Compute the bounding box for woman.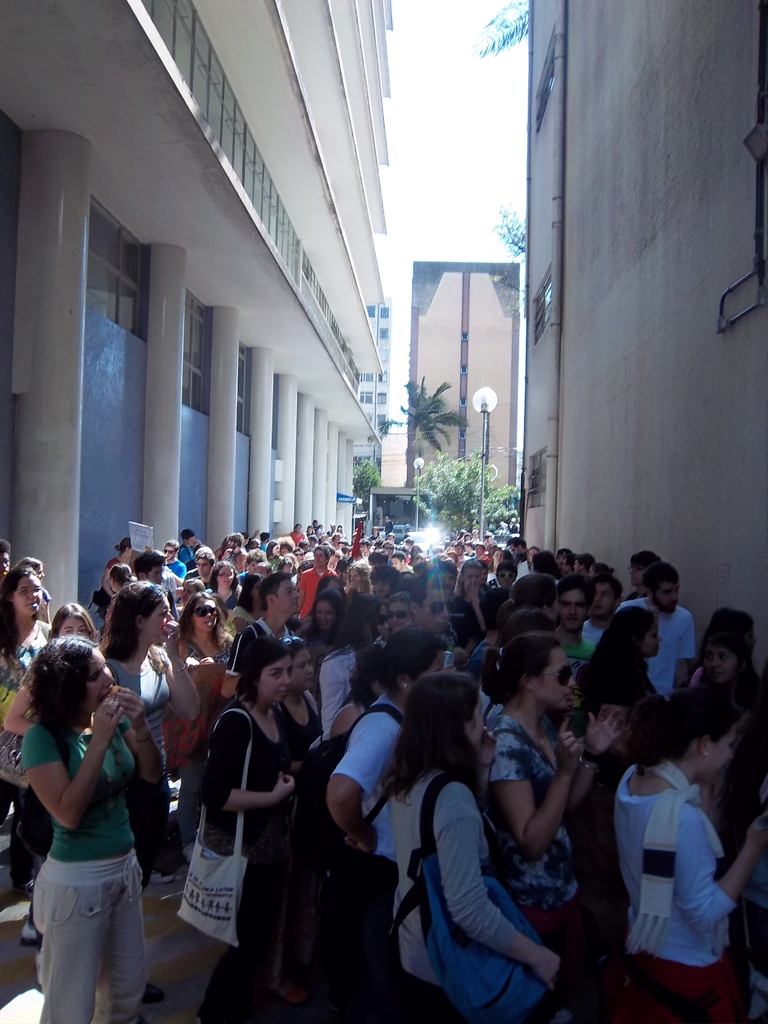
region(451, 628, 627, 966).
